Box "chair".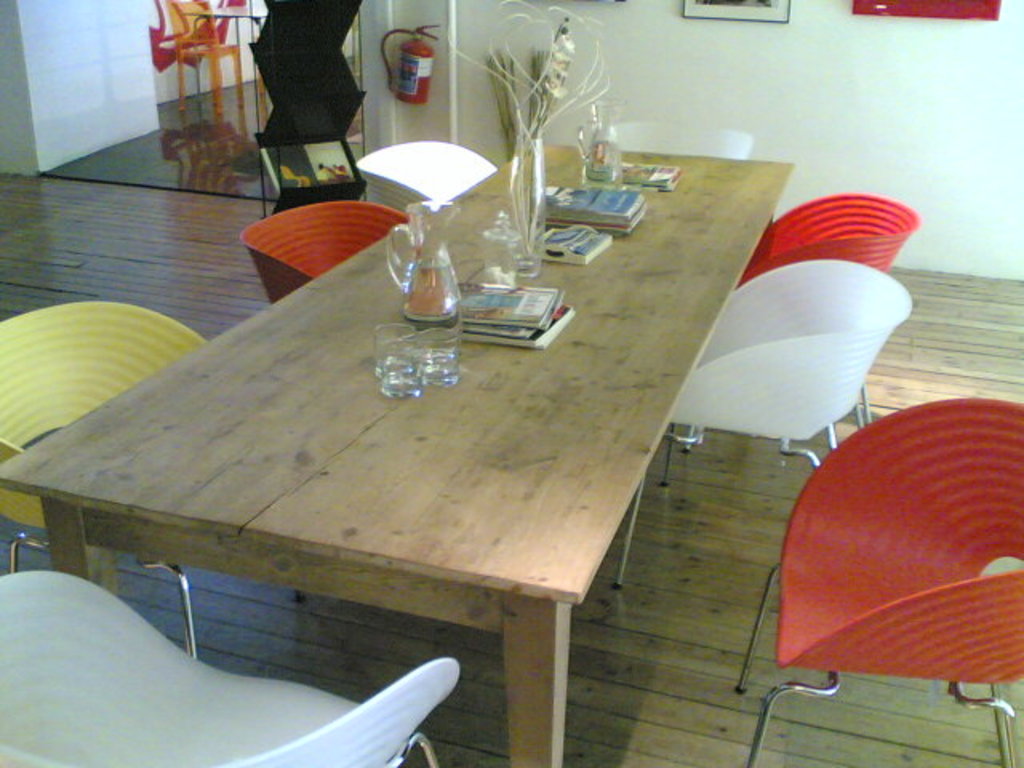
{"x1": 166, "y1": 0, "x2": 243, "y2": 110}.
